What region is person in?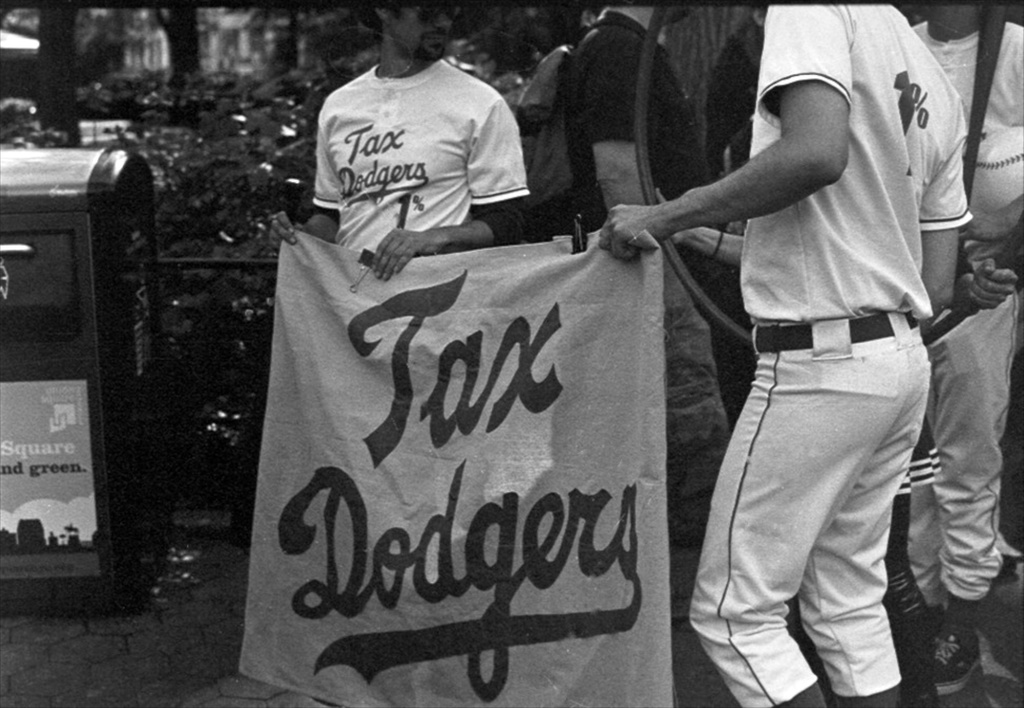
[606,0,976,694].
